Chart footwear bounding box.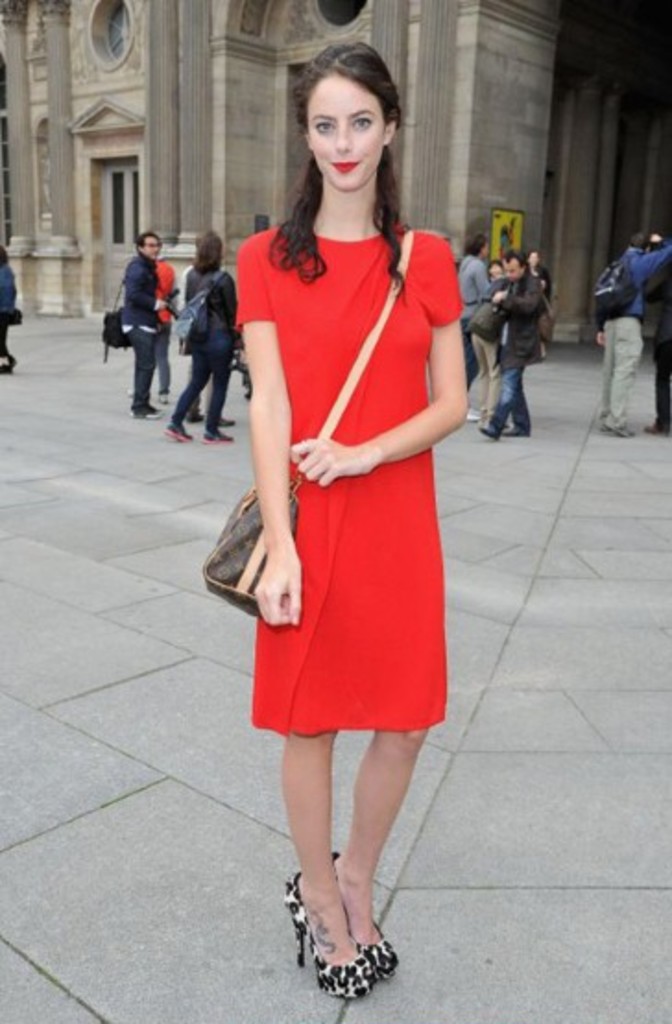
Charted: (338,841,406,978).
